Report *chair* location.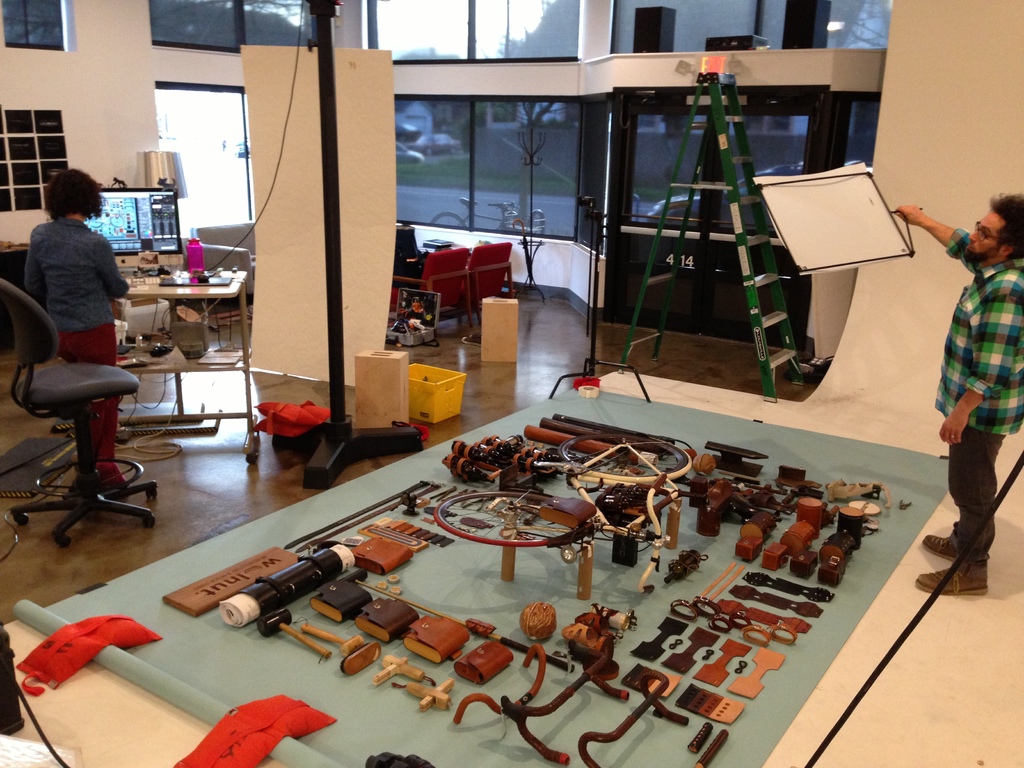
Report: {"x1": 390, "y1": 246, "x2": 474, "y2": 333}.
